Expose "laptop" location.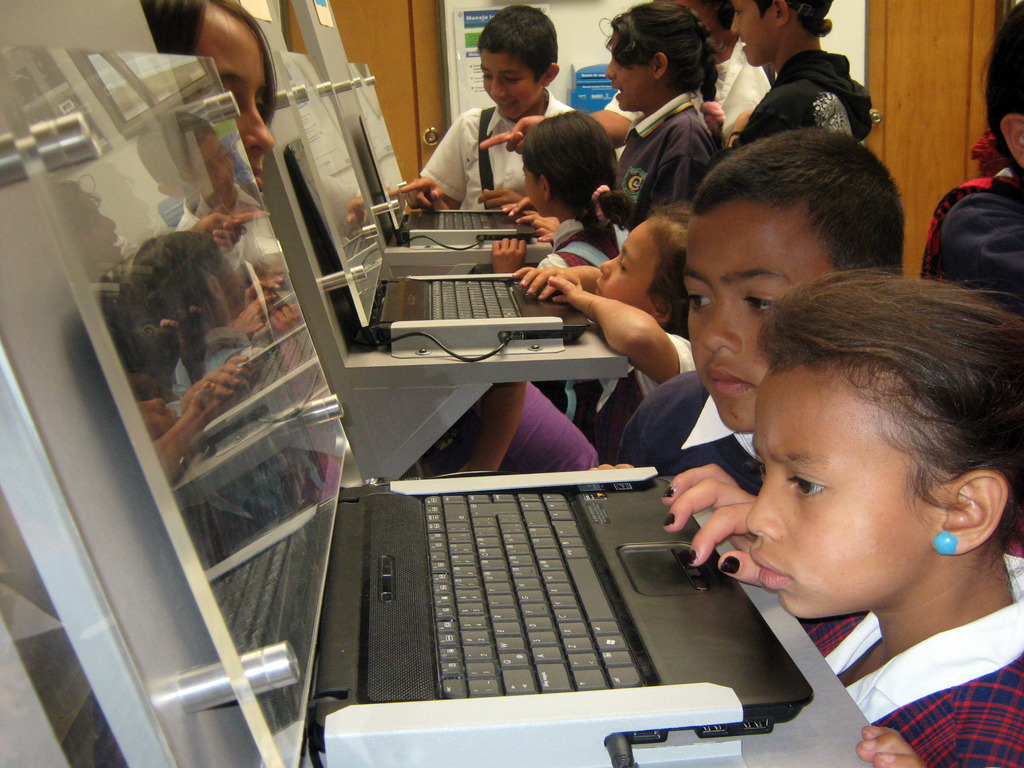
Exposed at region(344, 65, 536, 247).
